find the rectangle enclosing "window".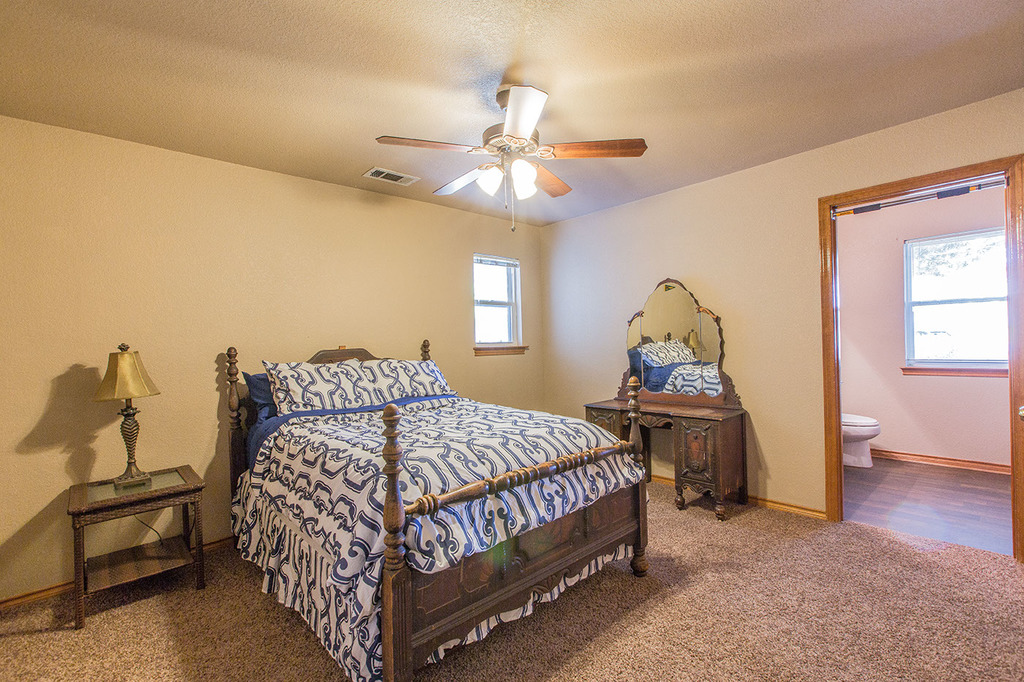
pyautogui.locateOnScreen(471, 253, 529, 355).
